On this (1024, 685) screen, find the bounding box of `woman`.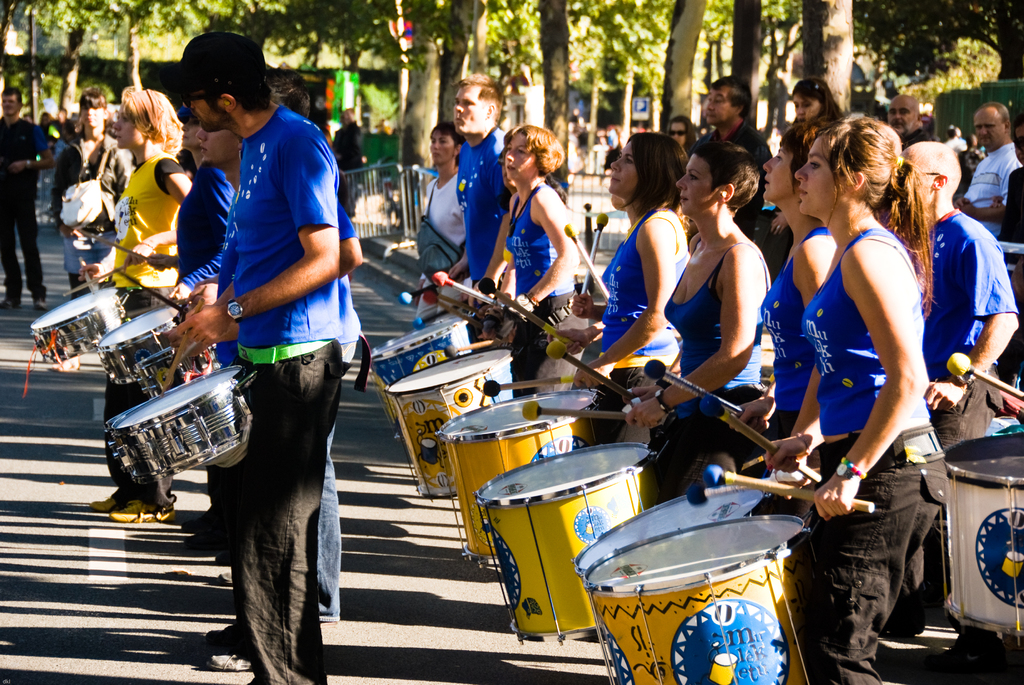
Bounding box: 90 87 202 536.
